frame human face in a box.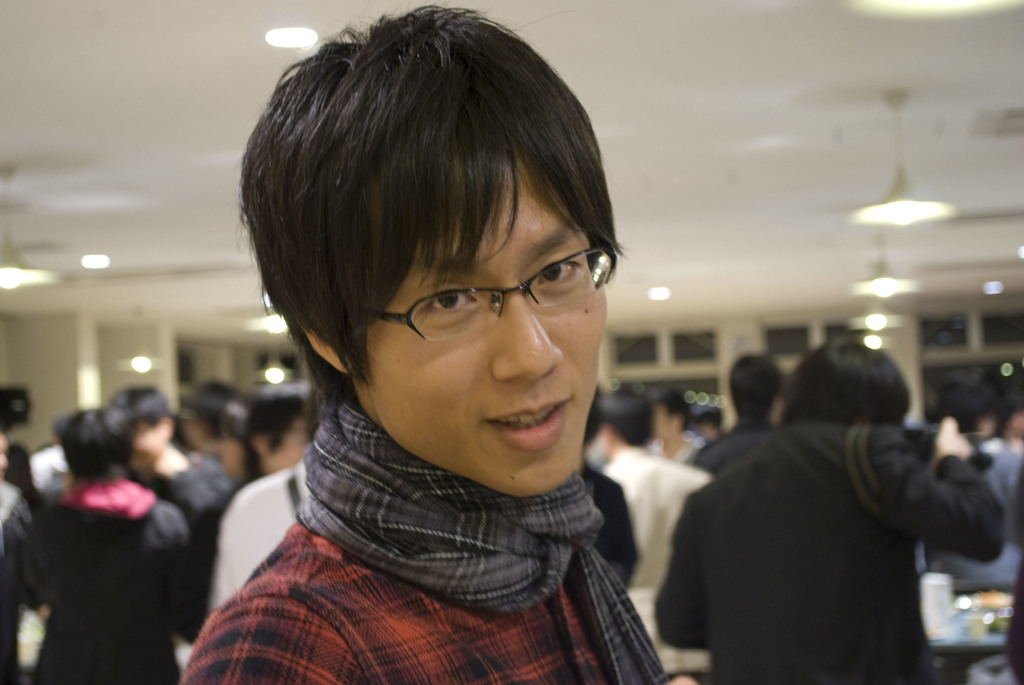
crop(360, 160, 609, 496).
